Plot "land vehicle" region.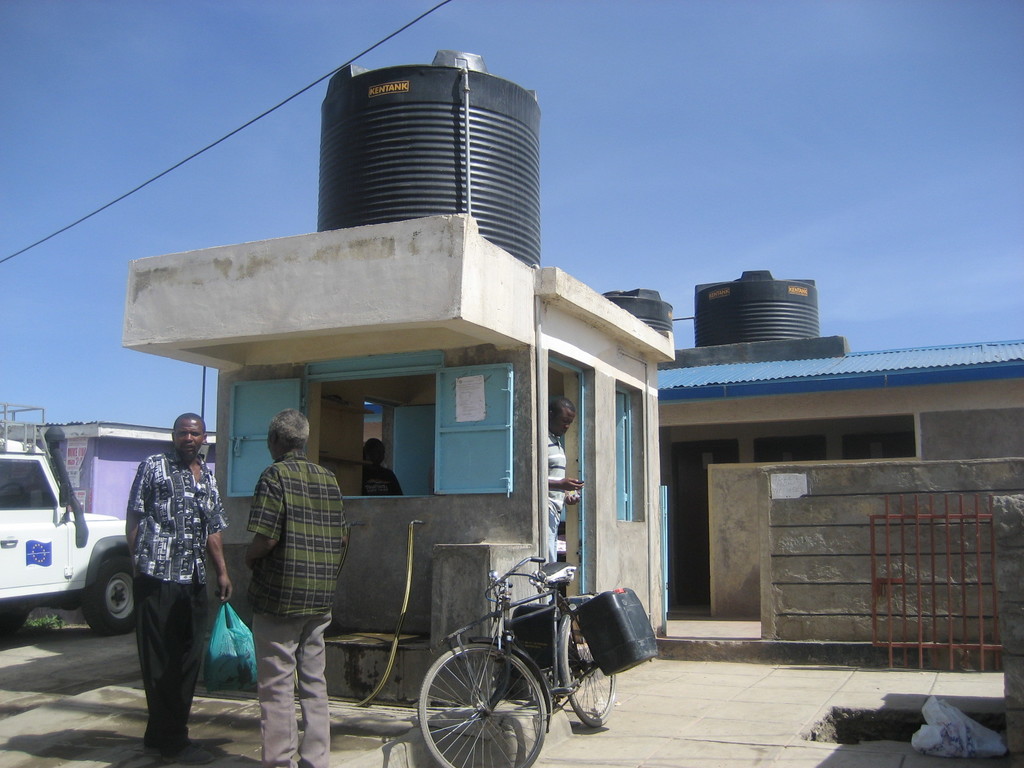
Plotted at <region>415, 558, 619, 767</region>.
